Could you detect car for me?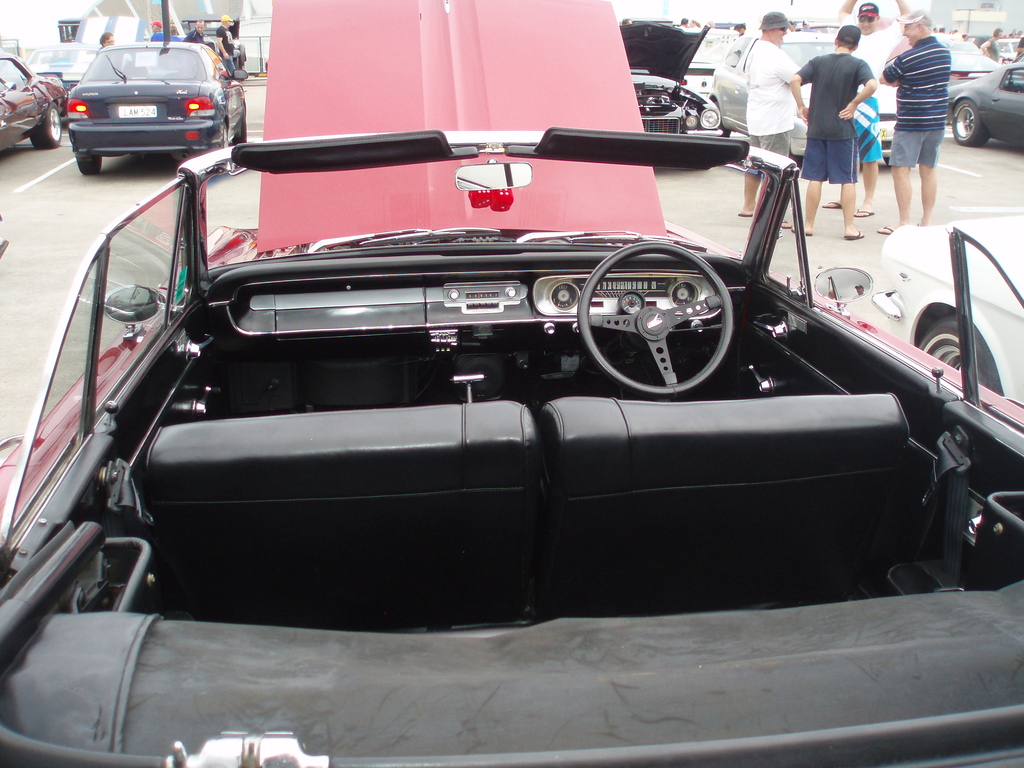
Detection result: <box>873,216,1023,409</box>.
